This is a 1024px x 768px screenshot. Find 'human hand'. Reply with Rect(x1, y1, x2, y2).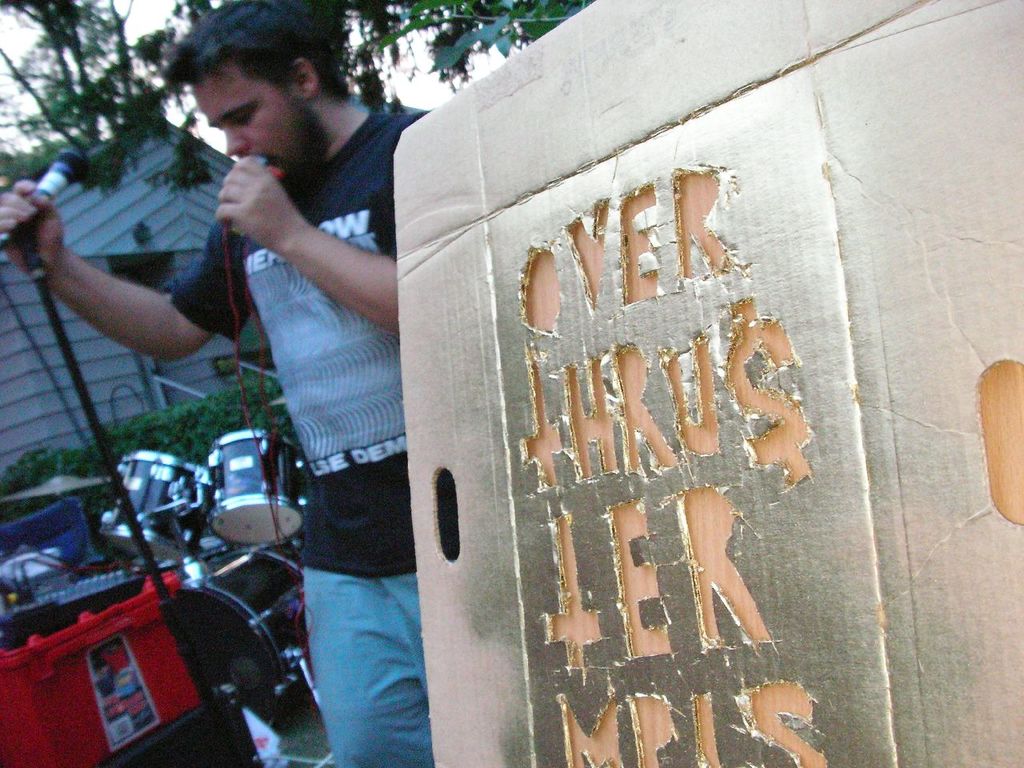
Rect(216, 156, 304, 258).
